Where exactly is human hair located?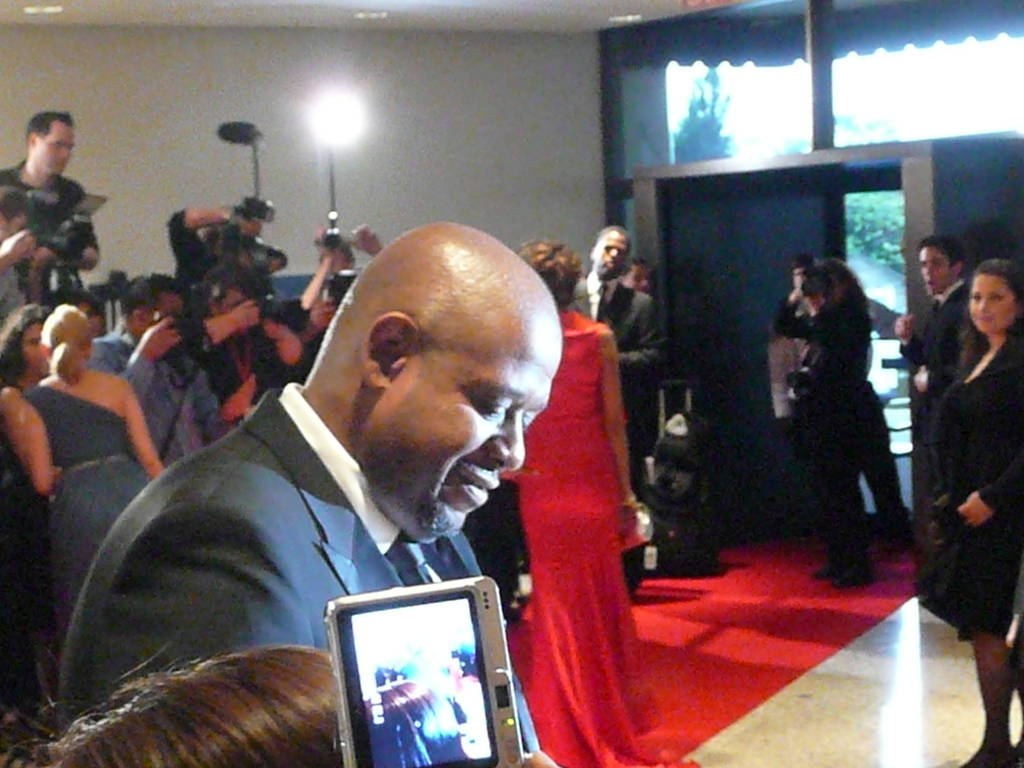
Its bounding box is 922 232 963 261.
